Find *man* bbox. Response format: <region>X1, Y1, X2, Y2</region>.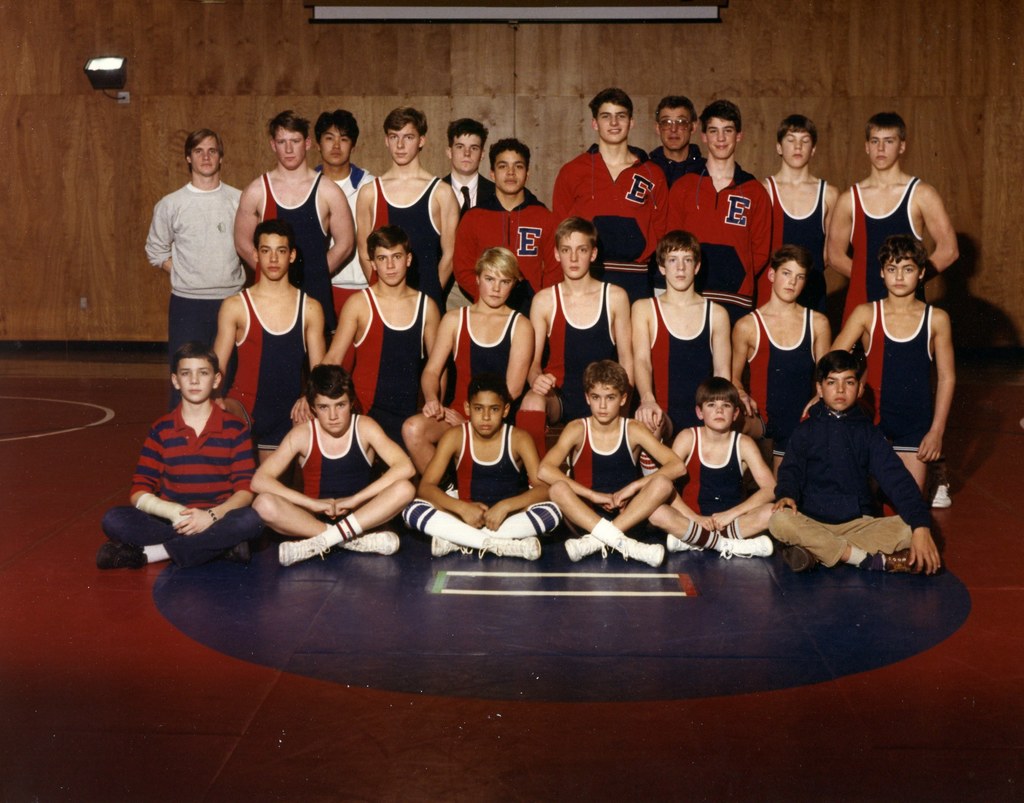
<region>235, 109, 355, 332</region>.
